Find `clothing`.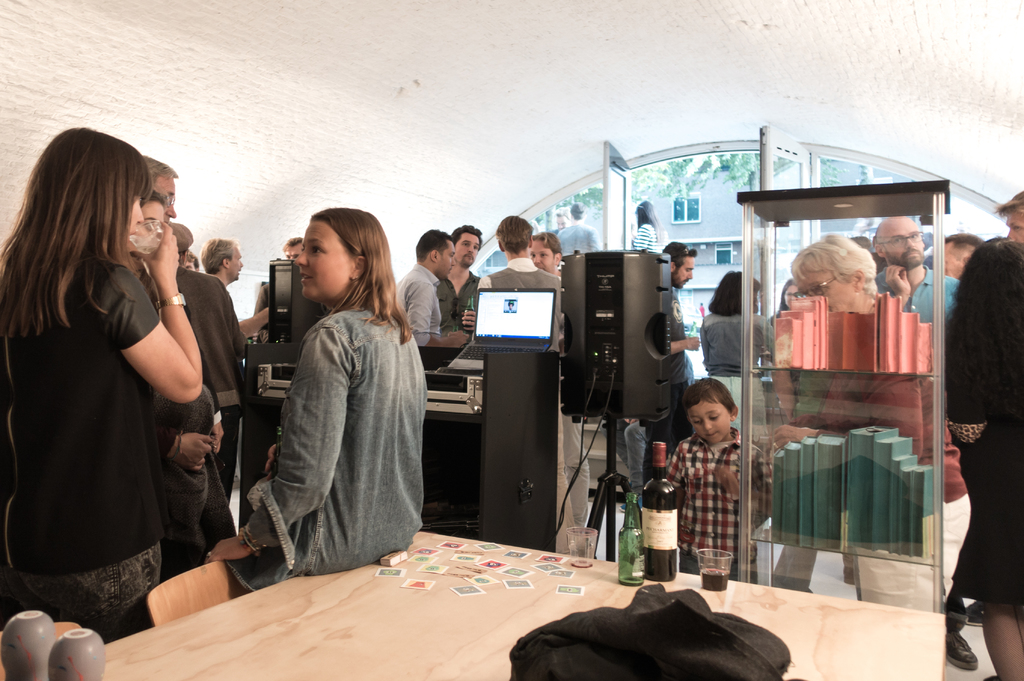
476 259 570 560.
